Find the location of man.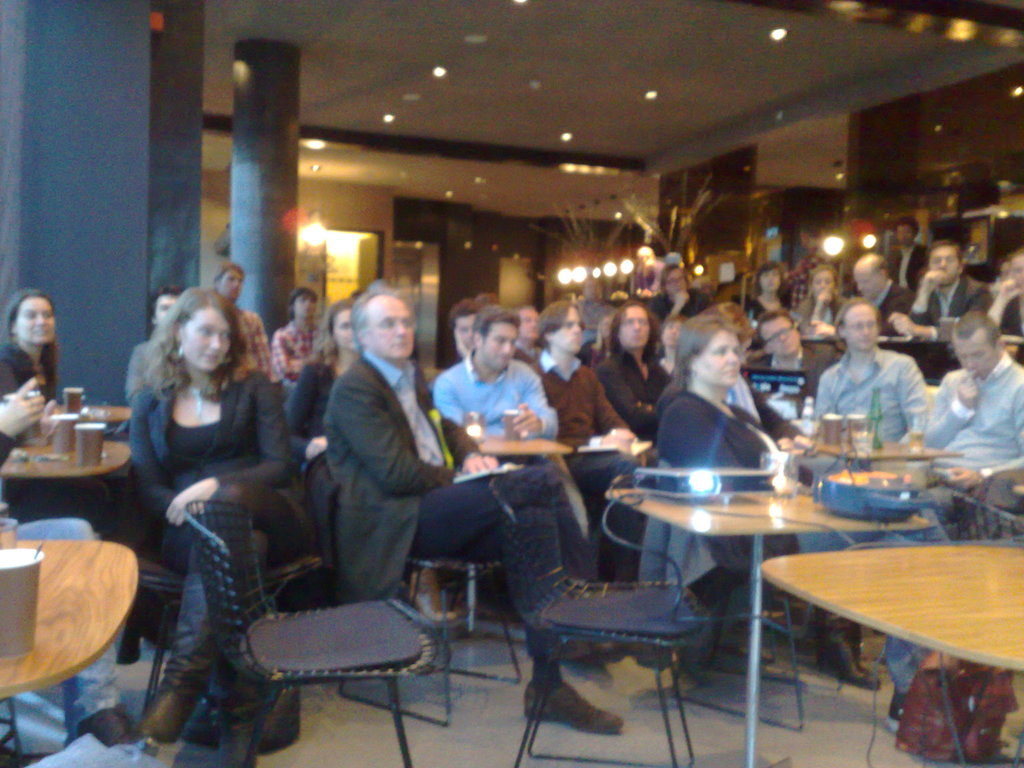
Location: 203:258:280:377.
